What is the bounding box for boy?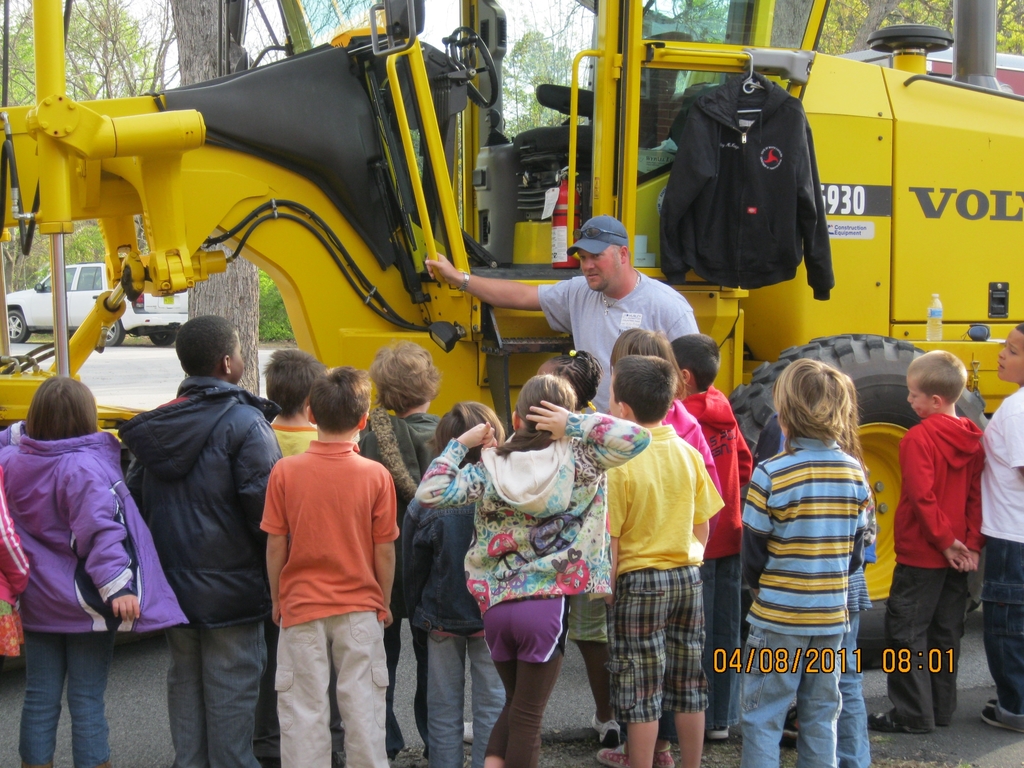
979/326/1023/730.
